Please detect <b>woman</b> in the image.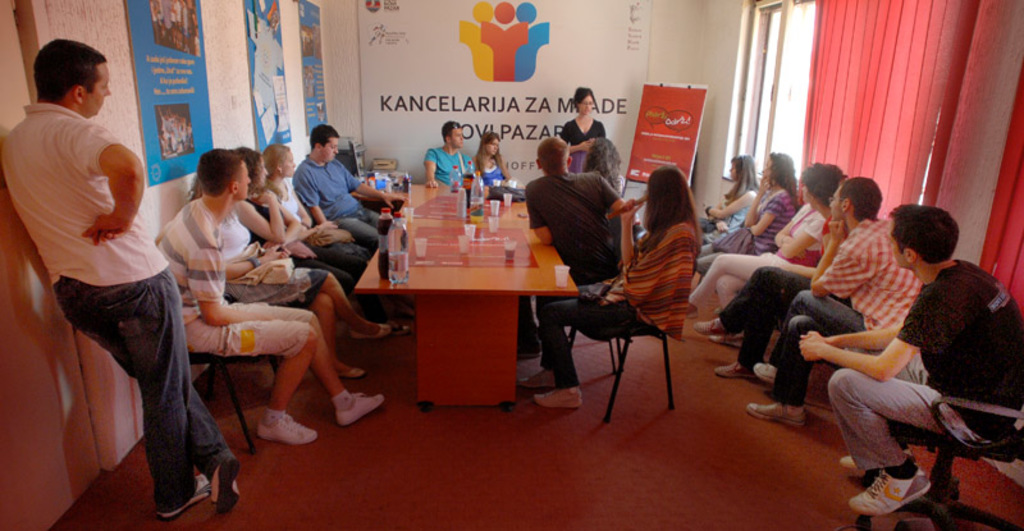
232,145,352,296.
